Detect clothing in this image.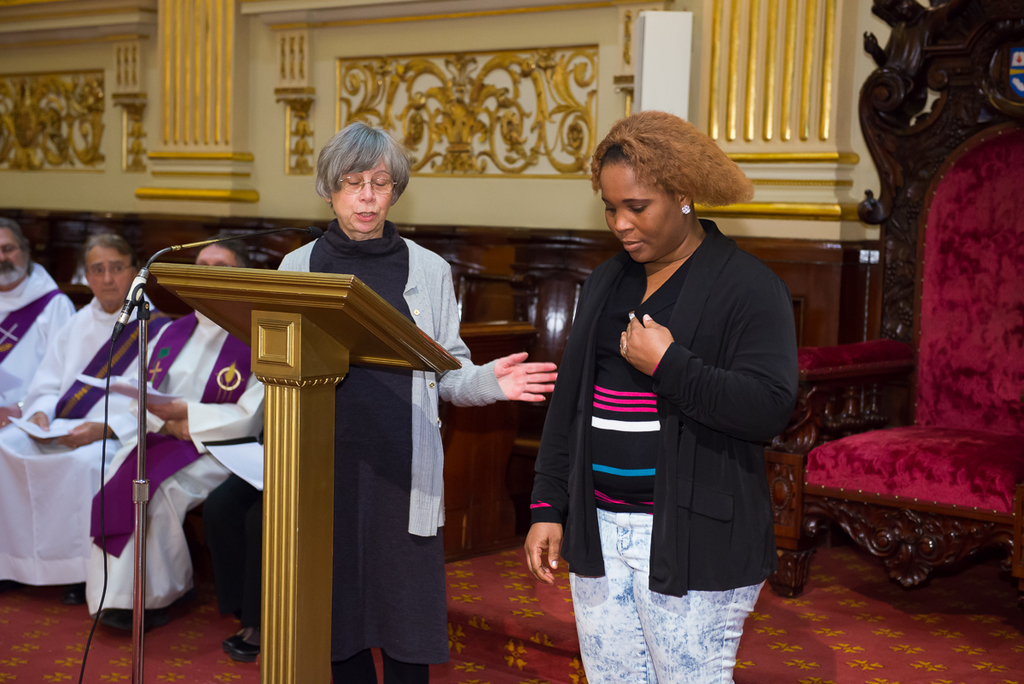
Detection: detection(0, 301, 162, 584).
